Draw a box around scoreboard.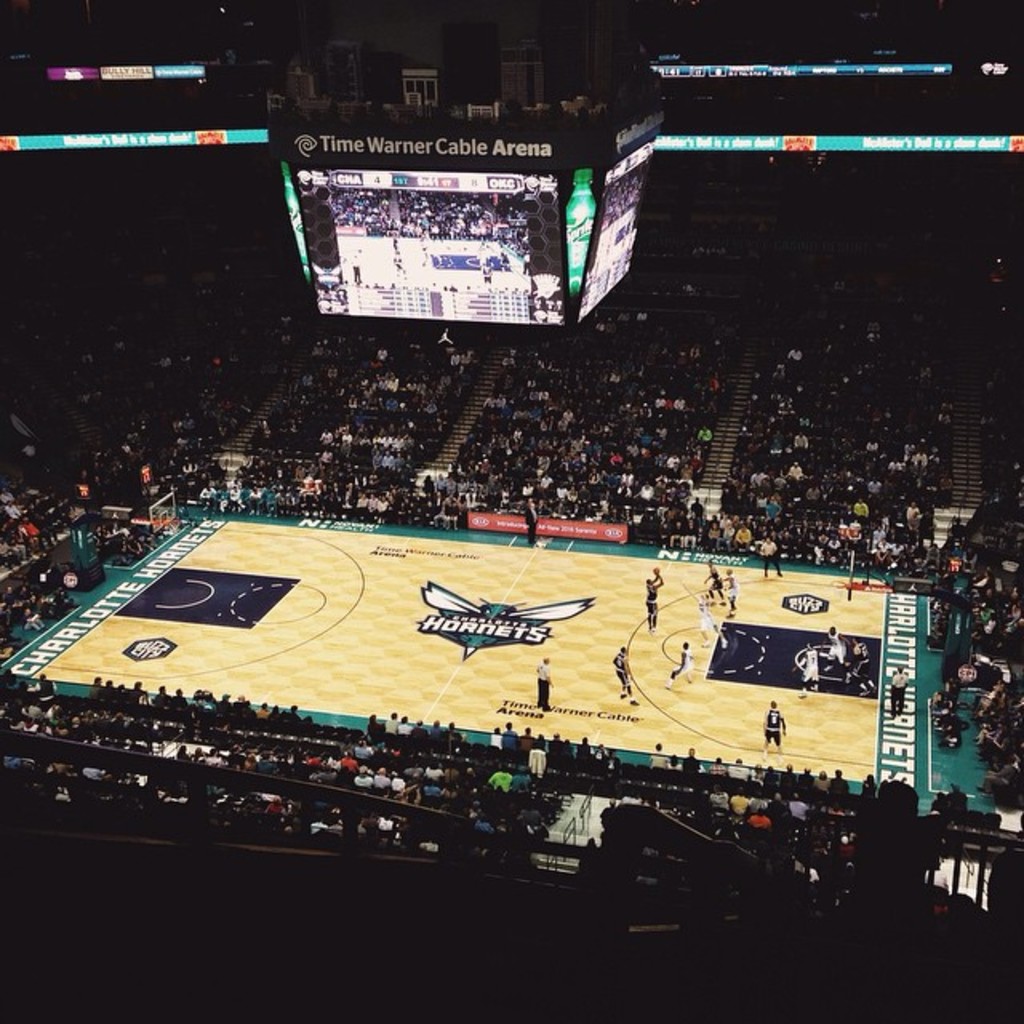
{"left": 256, "top": 107, "right": 670, "bottom": 339}.
